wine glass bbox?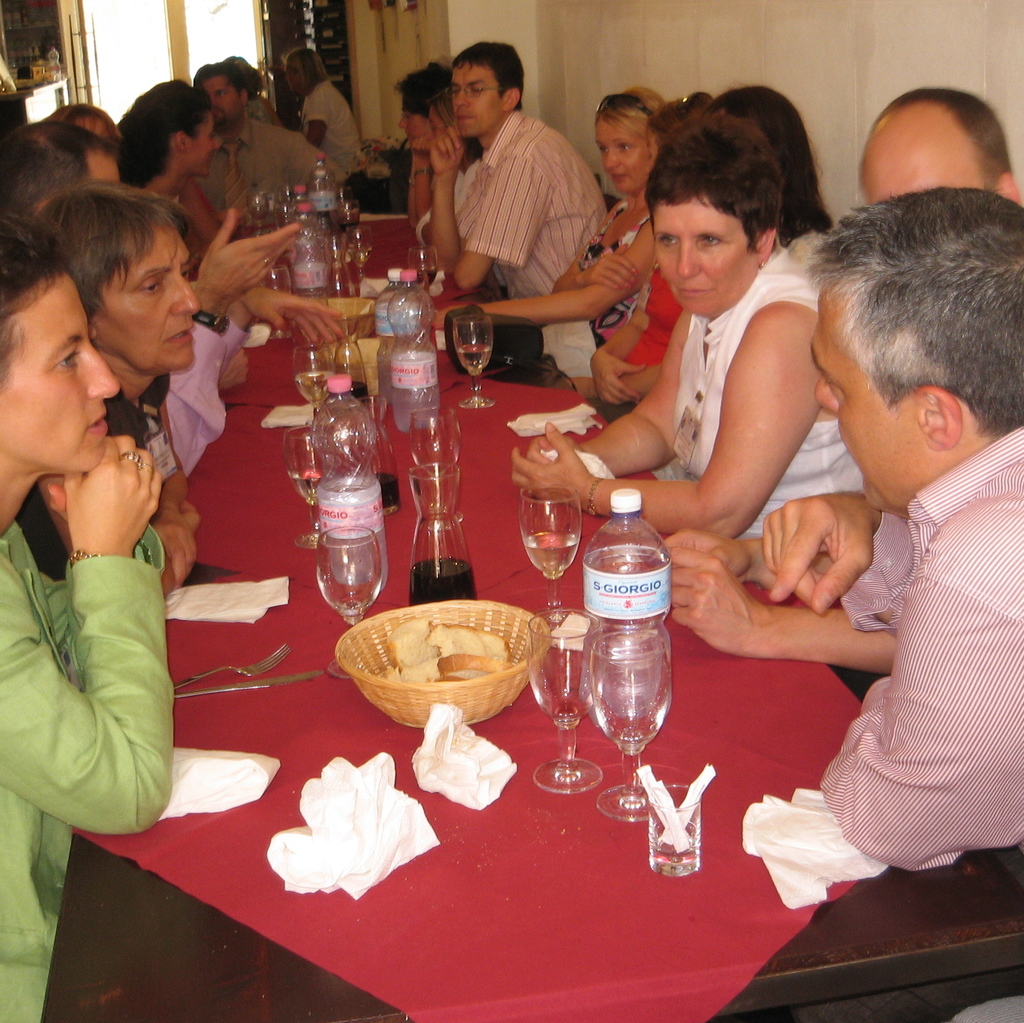
bbox=(529, 610, 607, 792)
